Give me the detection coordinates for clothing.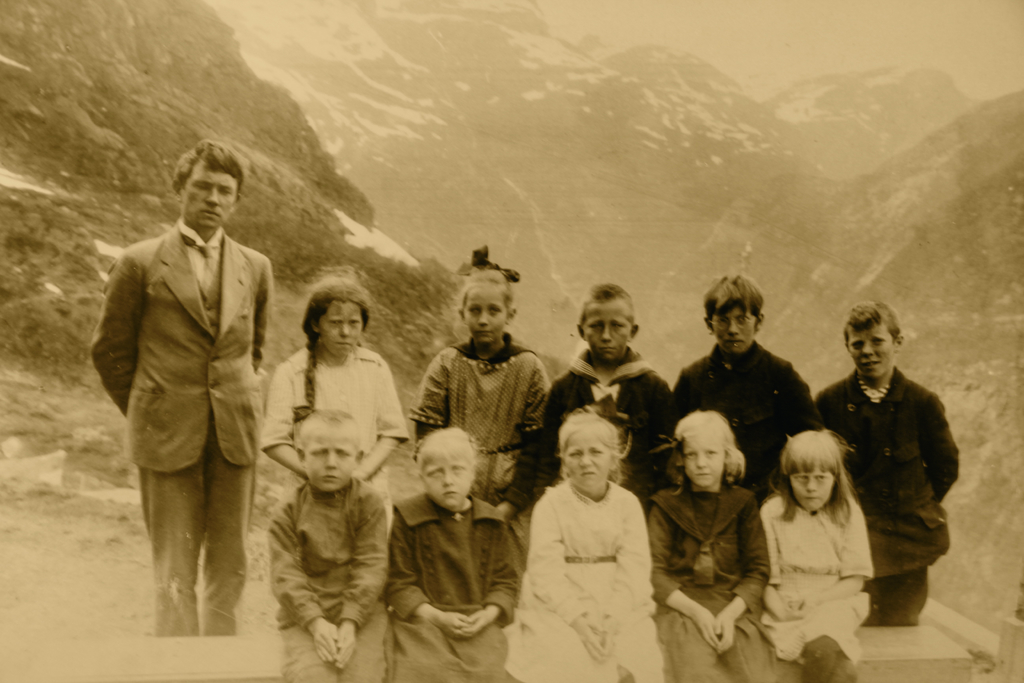
{"x1": 264, "y1": 350, "x2": 406, "y2": 507}.
